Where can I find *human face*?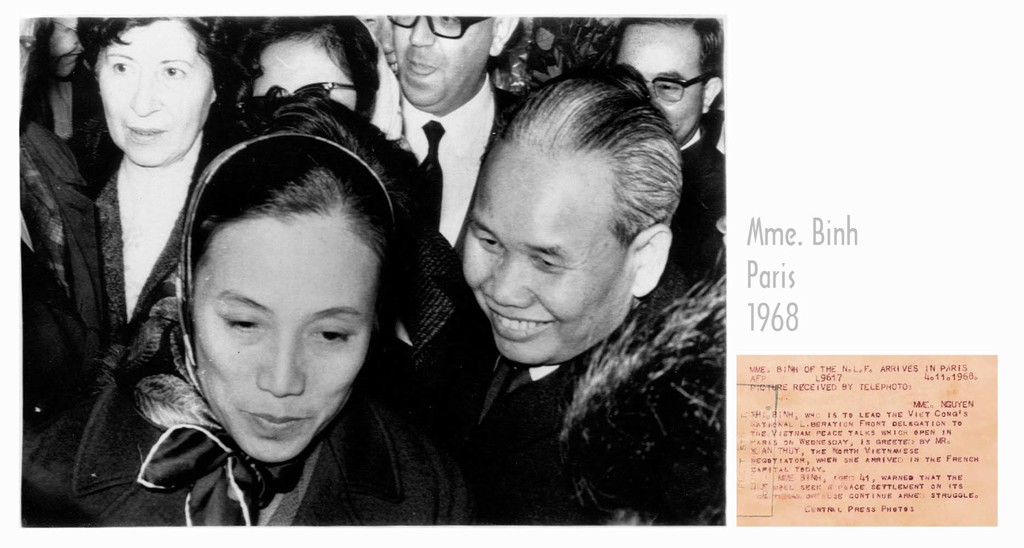
You can find it at 255/36/356/118.
